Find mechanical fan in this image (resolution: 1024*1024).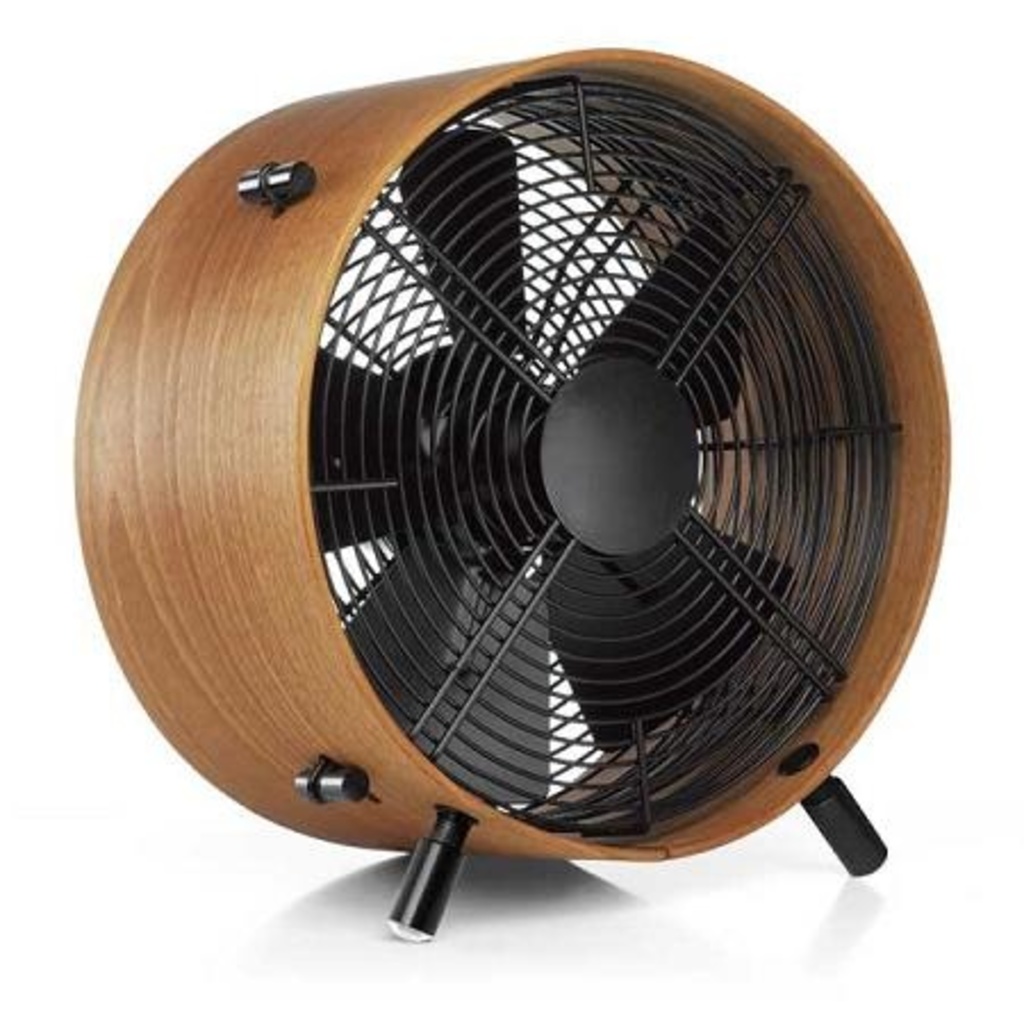
71, 43, 953, 942.
